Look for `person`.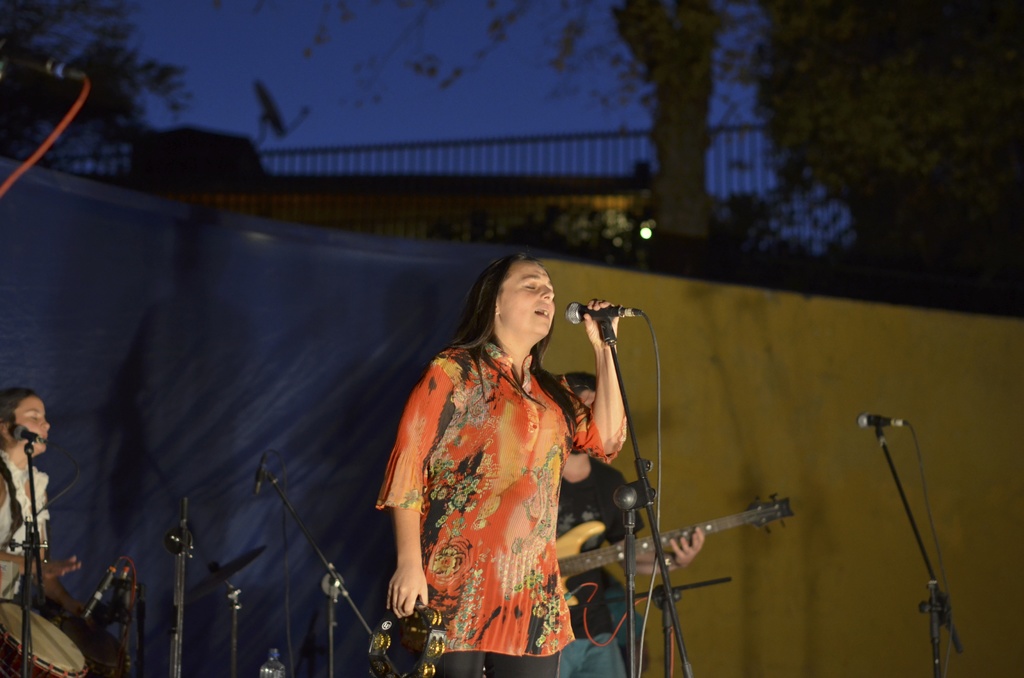
Found: 554:365:705:677.
